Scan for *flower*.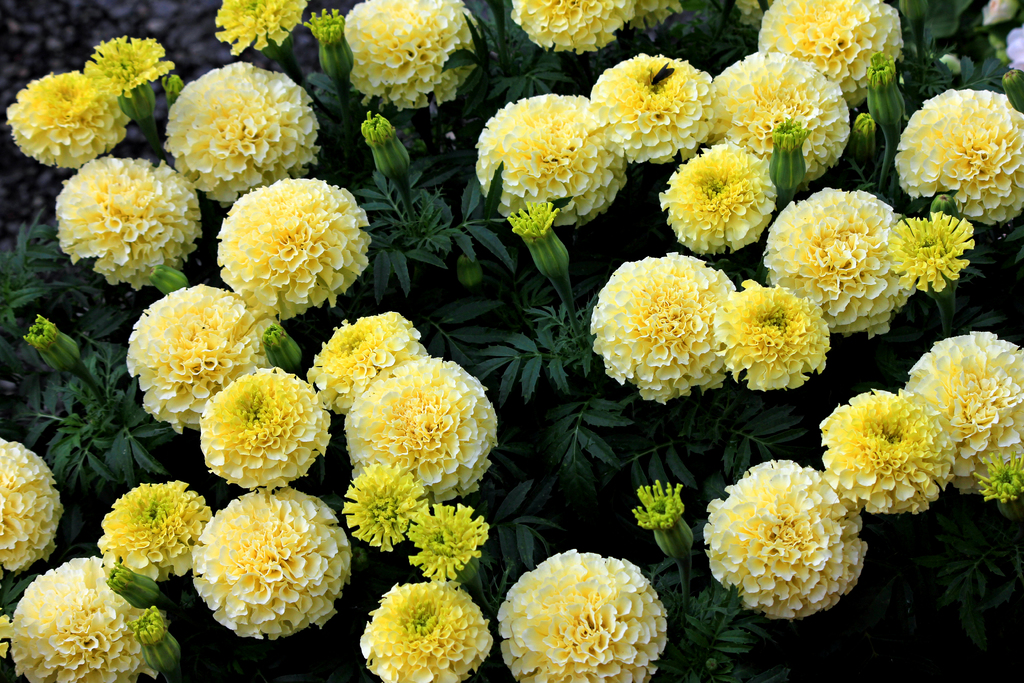
Scan result: 3:443:60:572.
